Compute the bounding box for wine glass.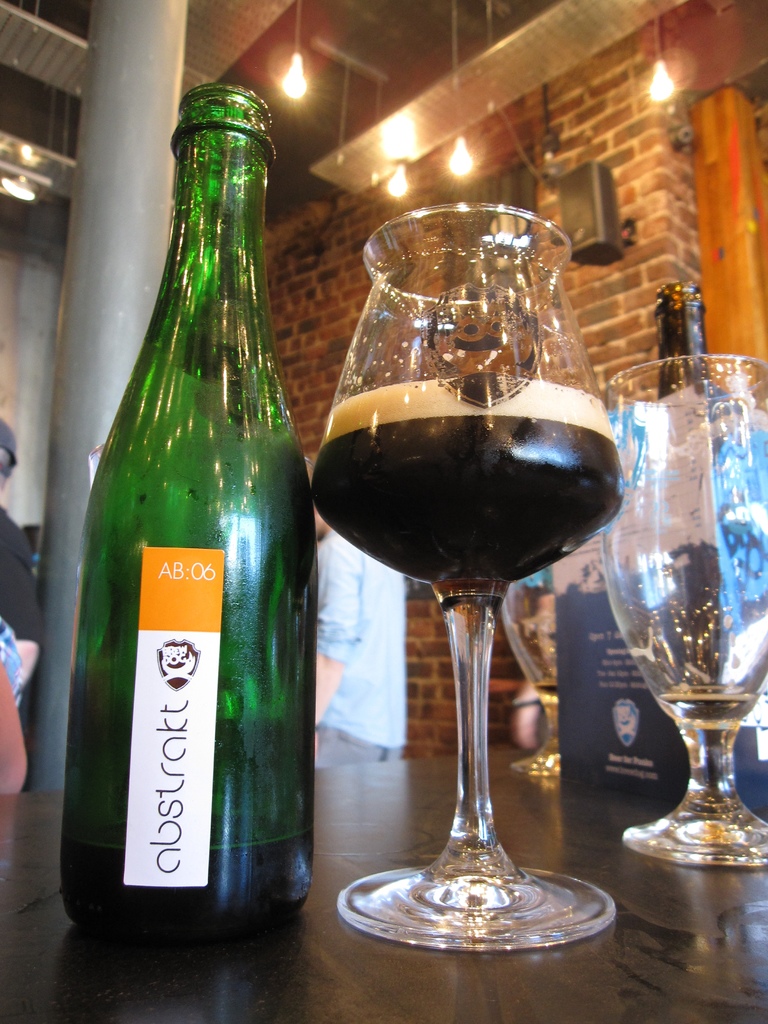
rect(311, 204, 617, 951).
